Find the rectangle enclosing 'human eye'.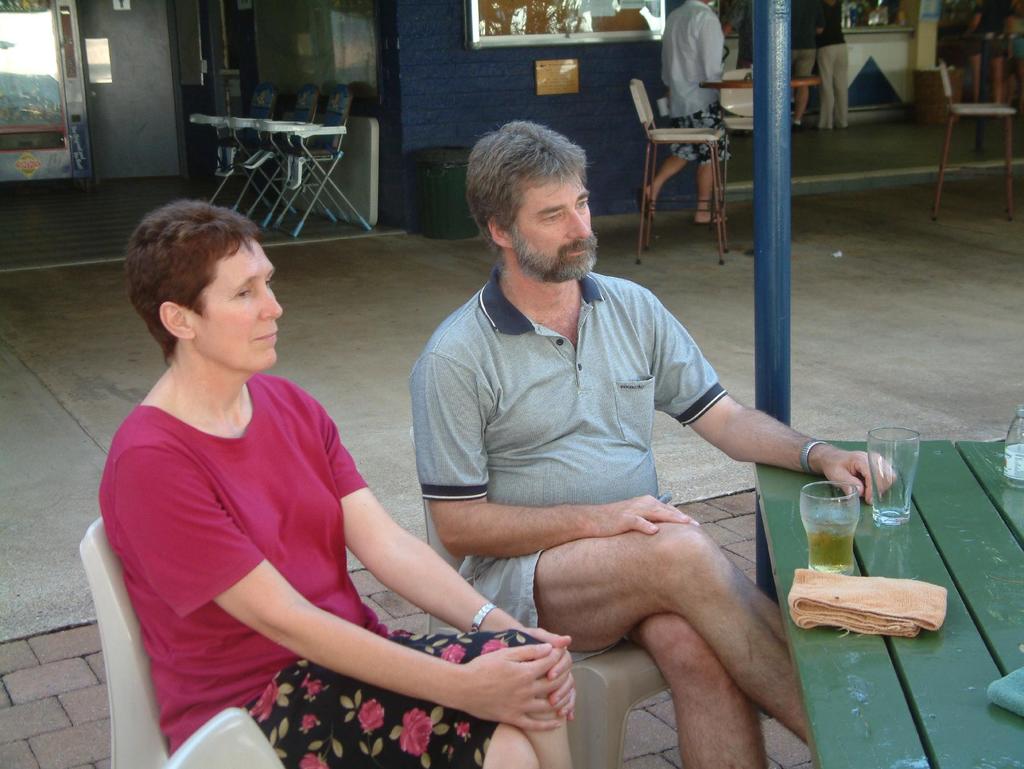
detection(573, 193, 593, 211).
